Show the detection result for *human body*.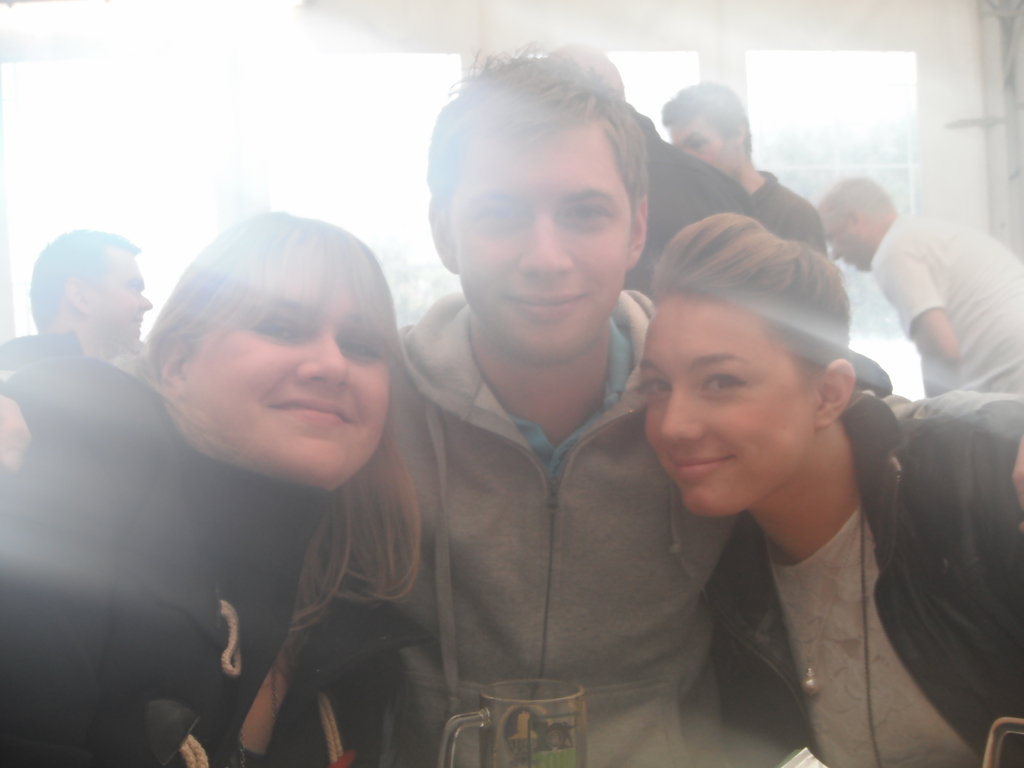
detection(1, 200, 416, 767).
